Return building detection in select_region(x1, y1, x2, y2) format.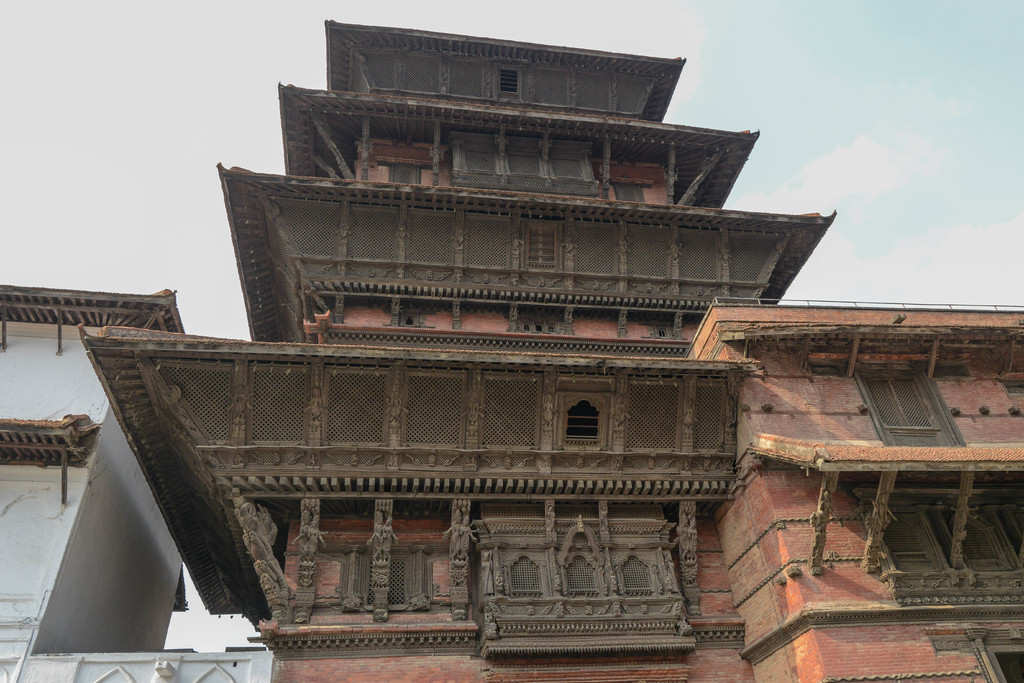
select_region(0, 288, 277, 682).
